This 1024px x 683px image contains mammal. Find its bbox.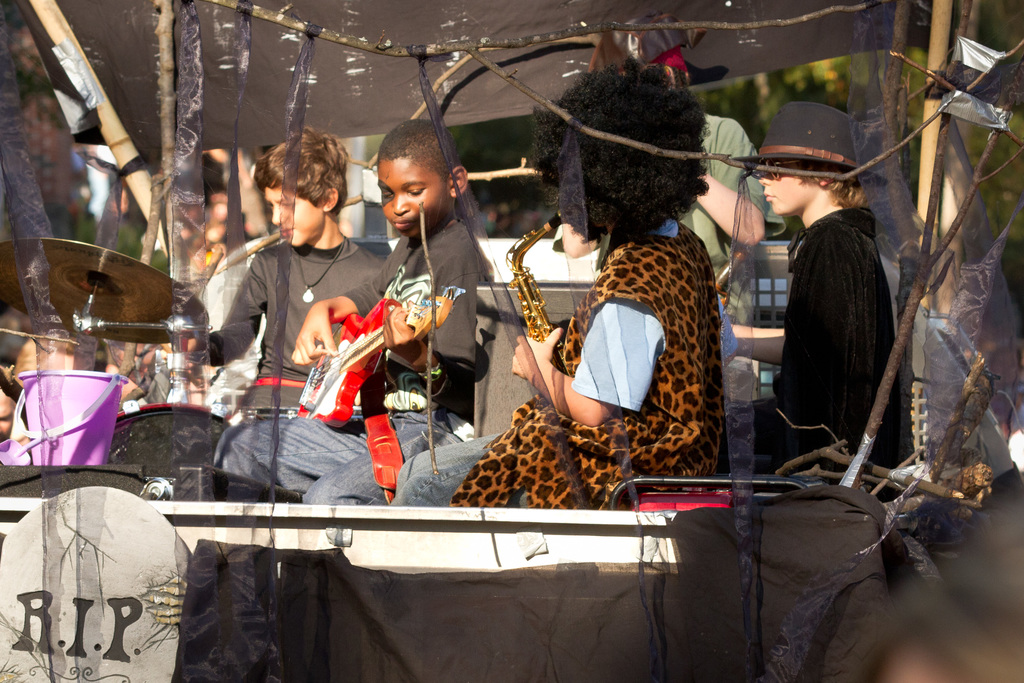
[left=160, top=129, right=388, bottom=427].
